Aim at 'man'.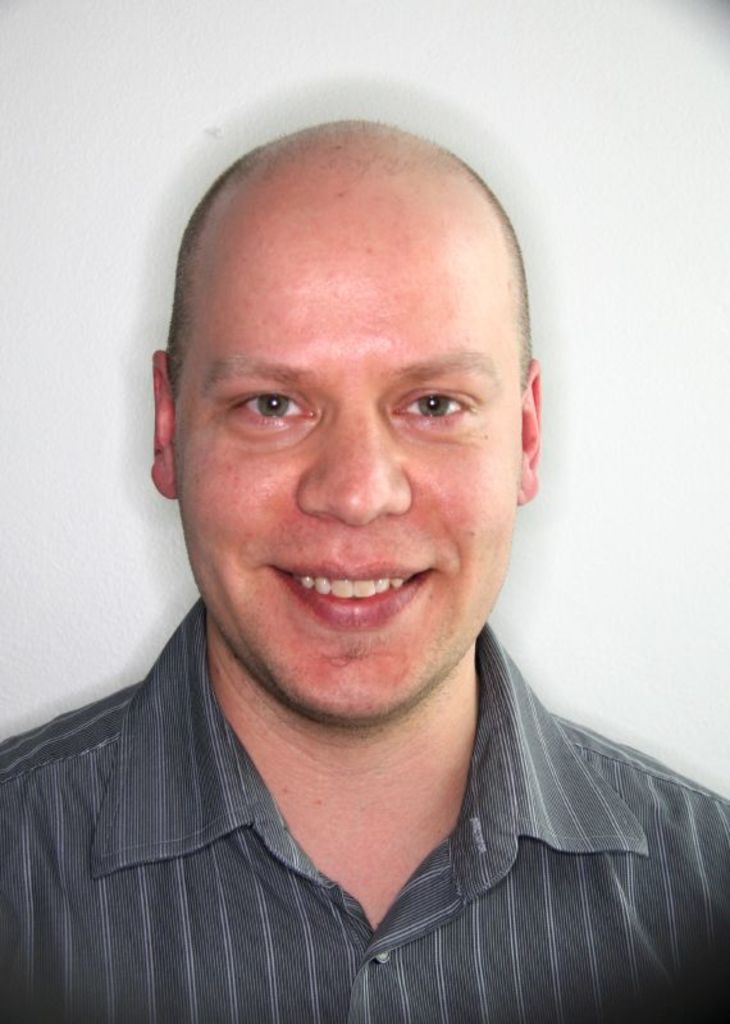
Aimed at x1=0 y1=122 x2=729 y2=1023.
